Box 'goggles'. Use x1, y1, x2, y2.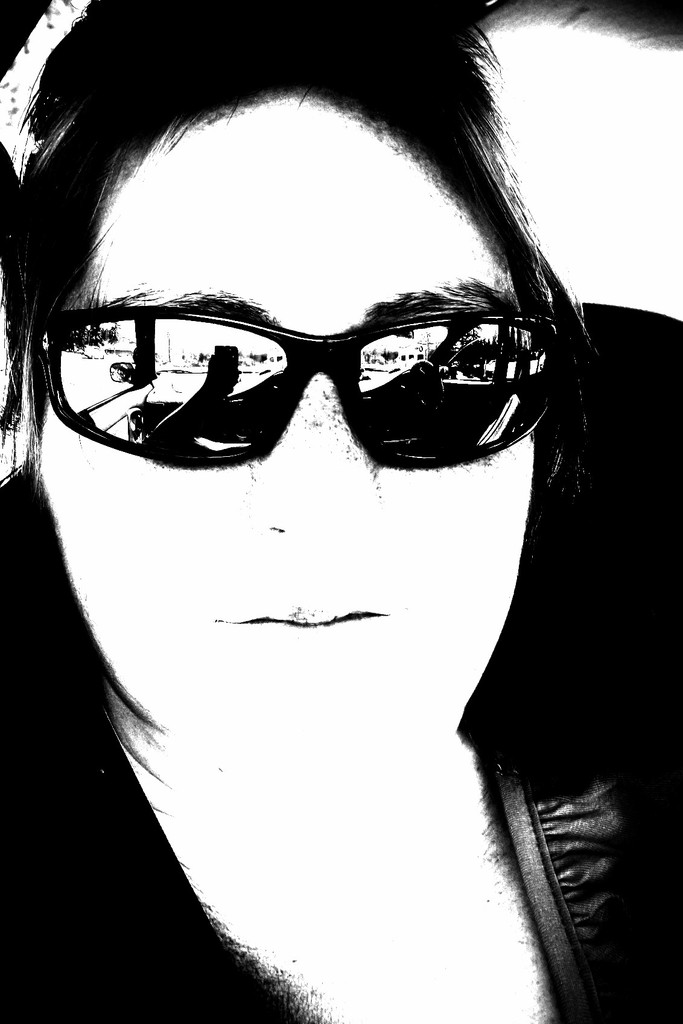
52, 250, 569, 467.
